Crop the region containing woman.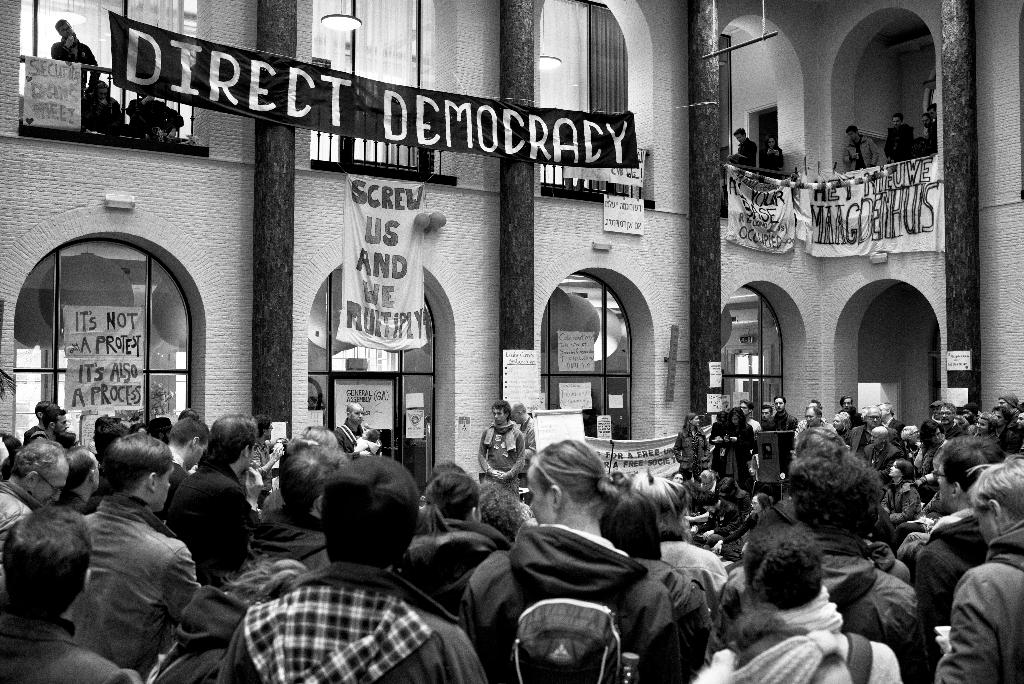
Crop region: select_region(911, 421, 945, 492).
